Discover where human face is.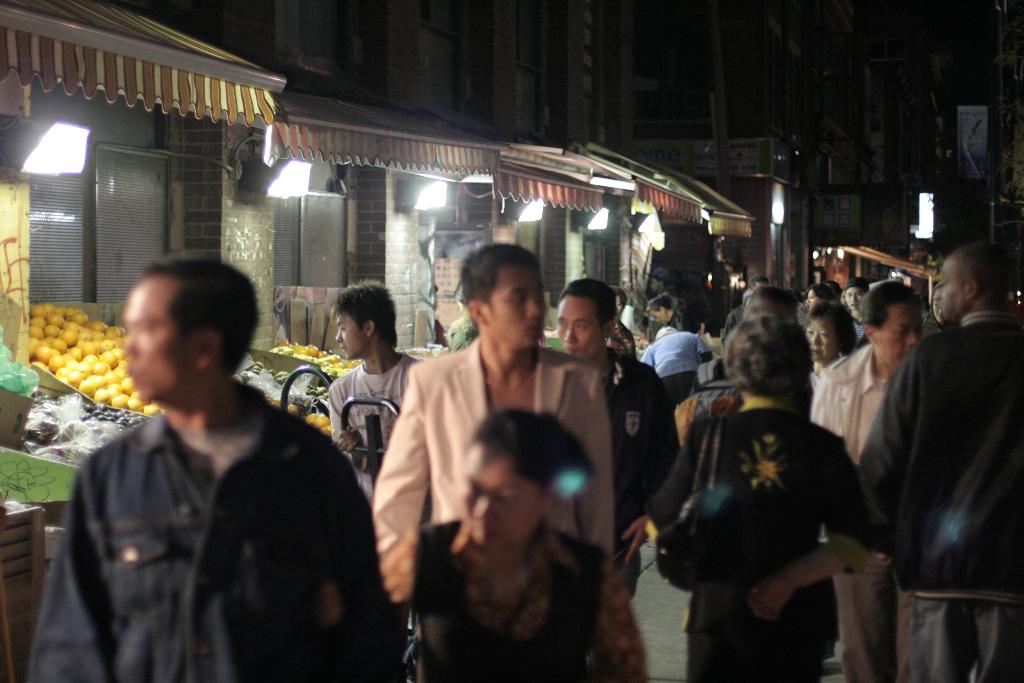
Discovered at region(461, 447, 537, 547).
